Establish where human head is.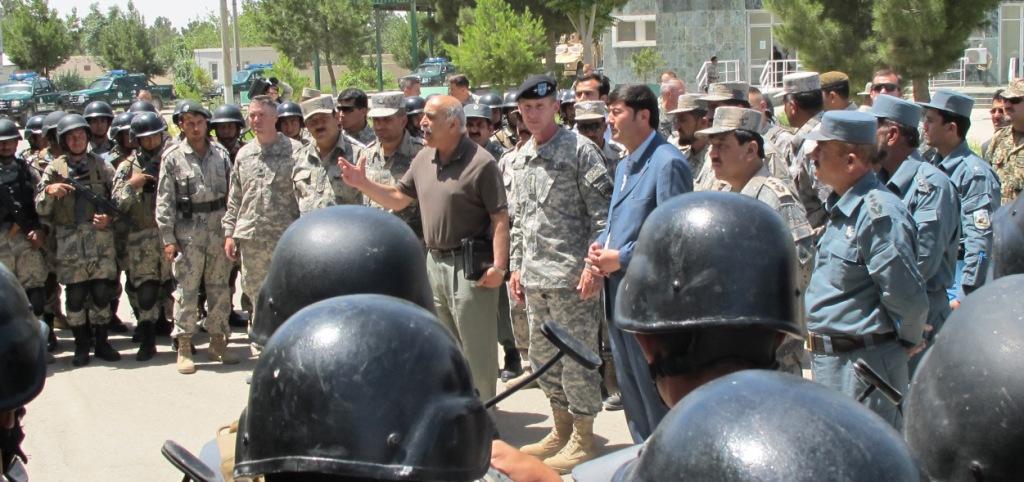
Established at box=[0, 118, 26, 161].
